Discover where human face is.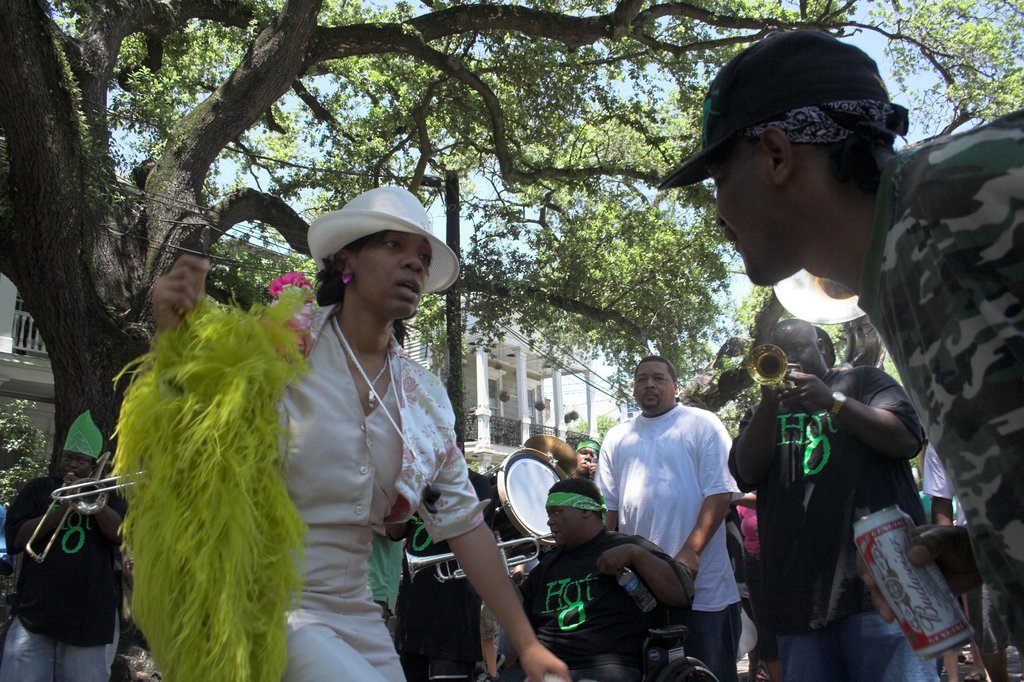
Discovered at left=541, top=507, right=584, bottom=546.
